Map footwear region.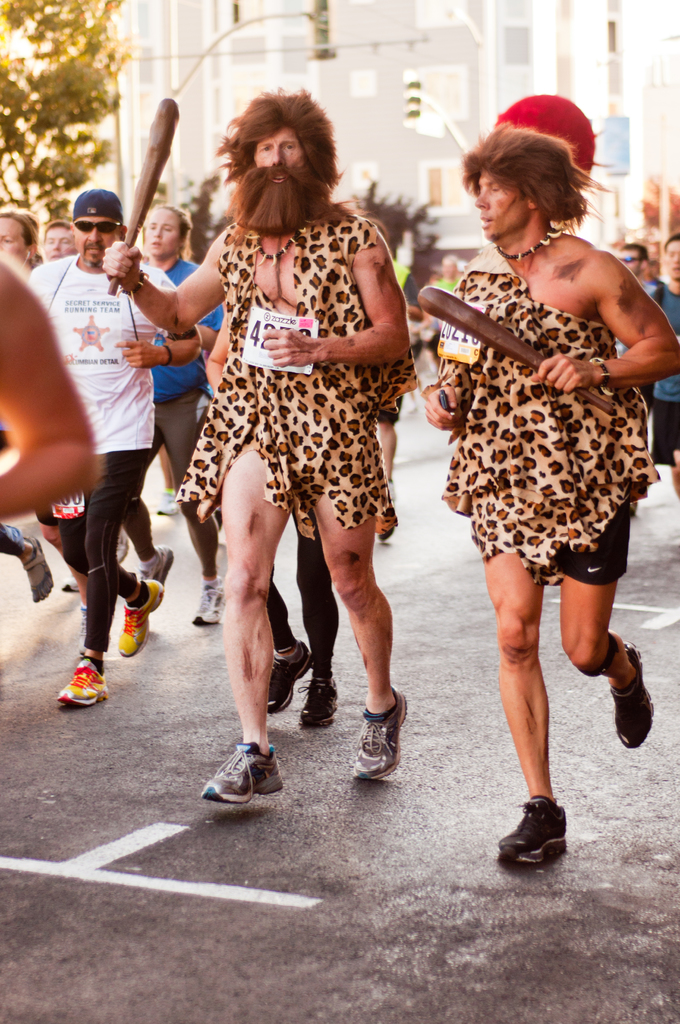
Mapped to Rect(611, 637, 654, 749).
